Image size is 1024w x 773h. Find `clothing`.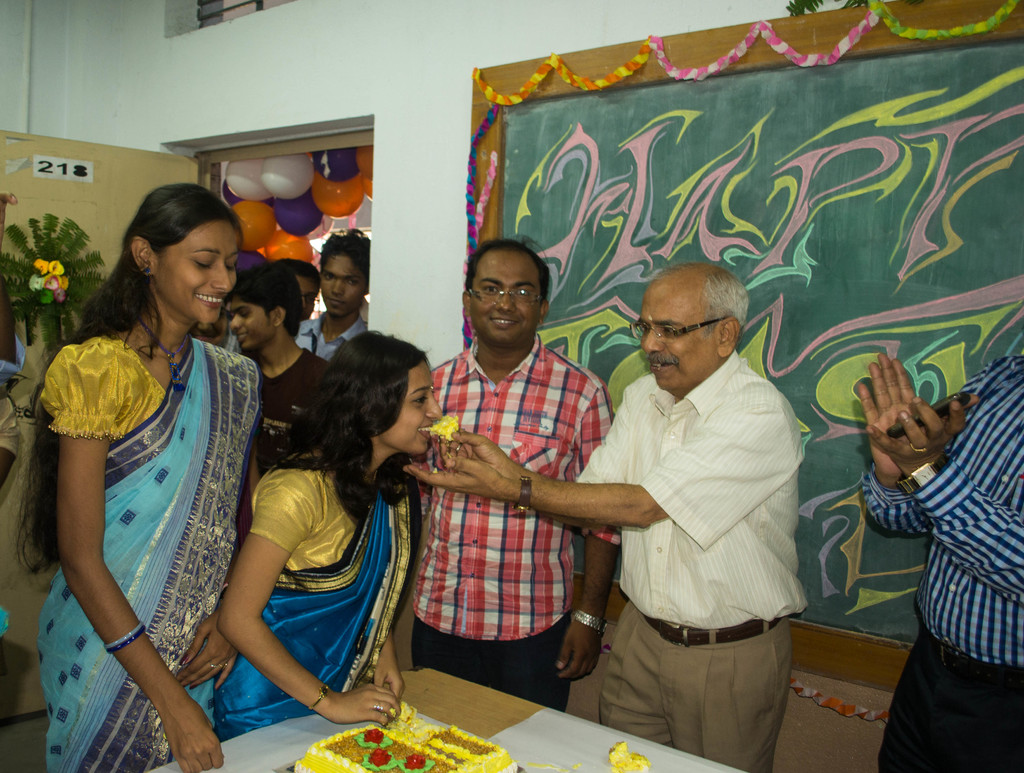
Rect(569, 314, 810, 739).
